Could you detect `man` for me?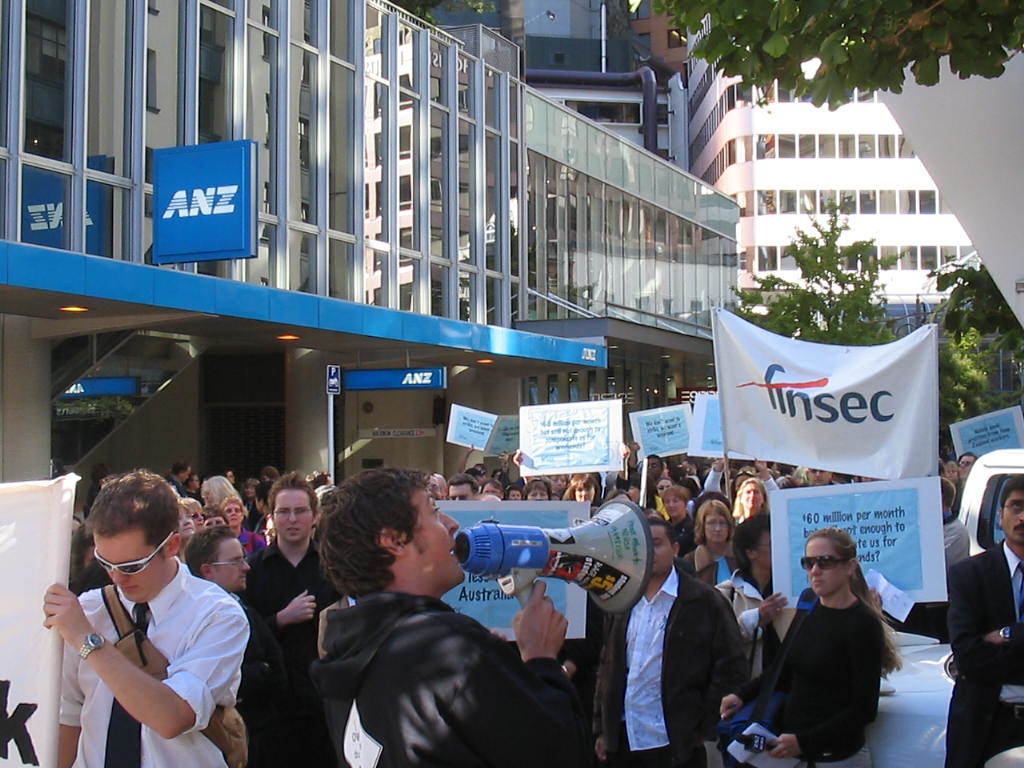
Detection result: 592 524 746 767.
